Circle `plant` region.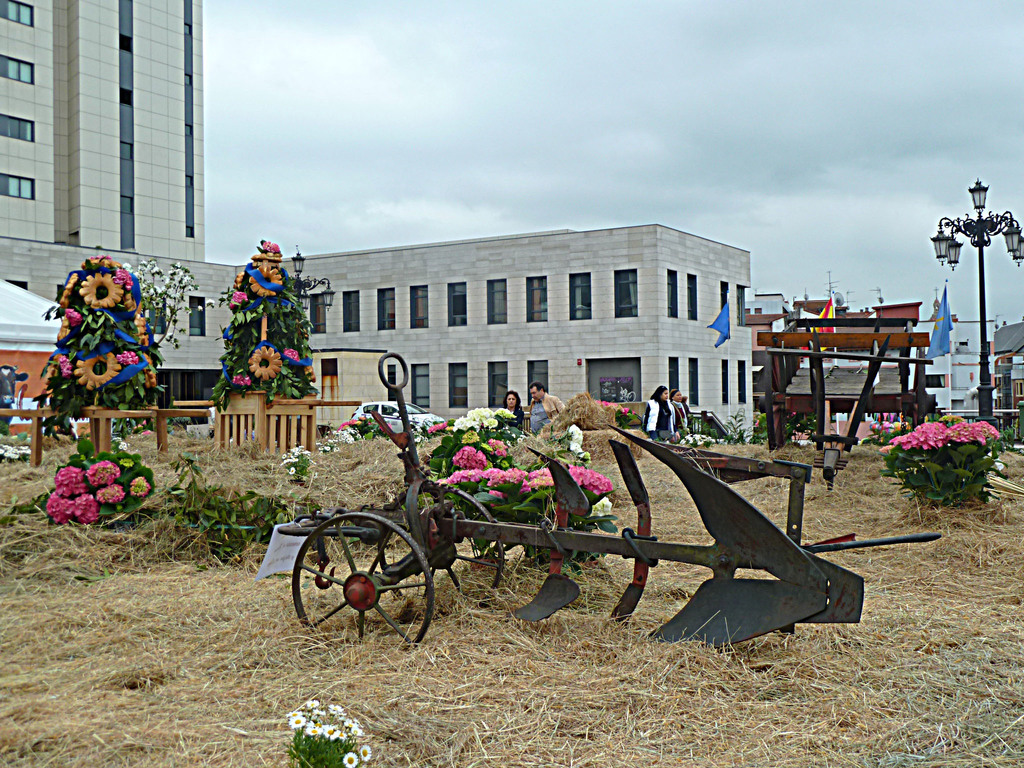
Region: (x1=722, y1=404, x2=746, y2=447).
